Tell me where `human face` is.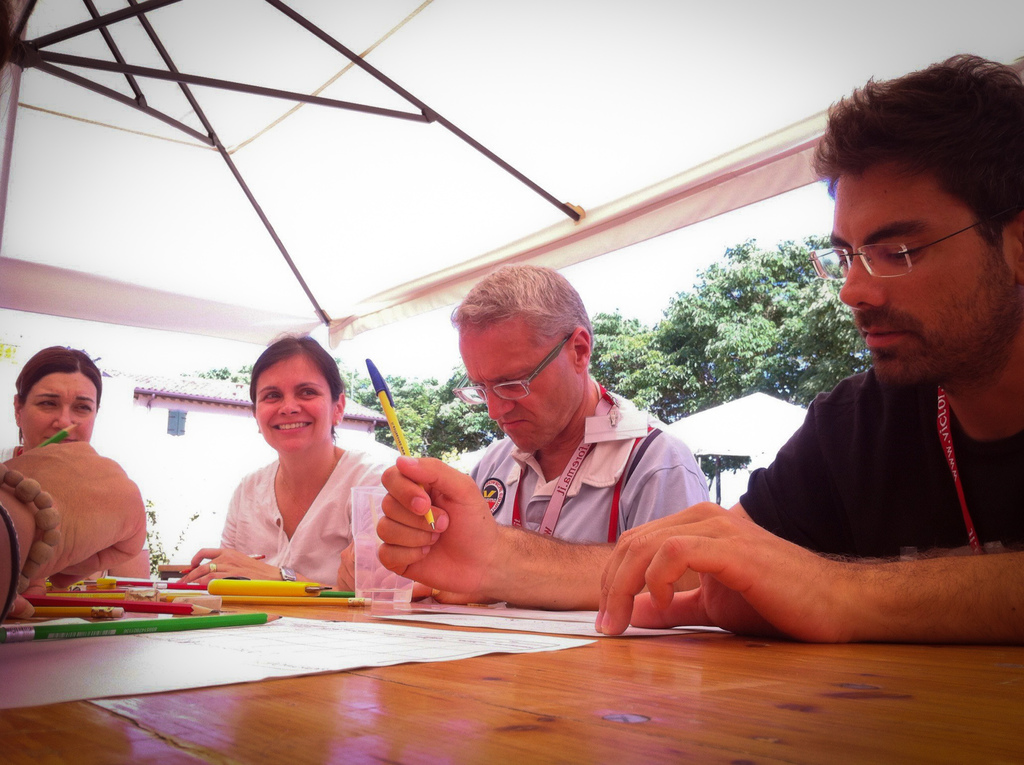
`human face` is at x1=473 y1=323 x2=572 y2=462.
